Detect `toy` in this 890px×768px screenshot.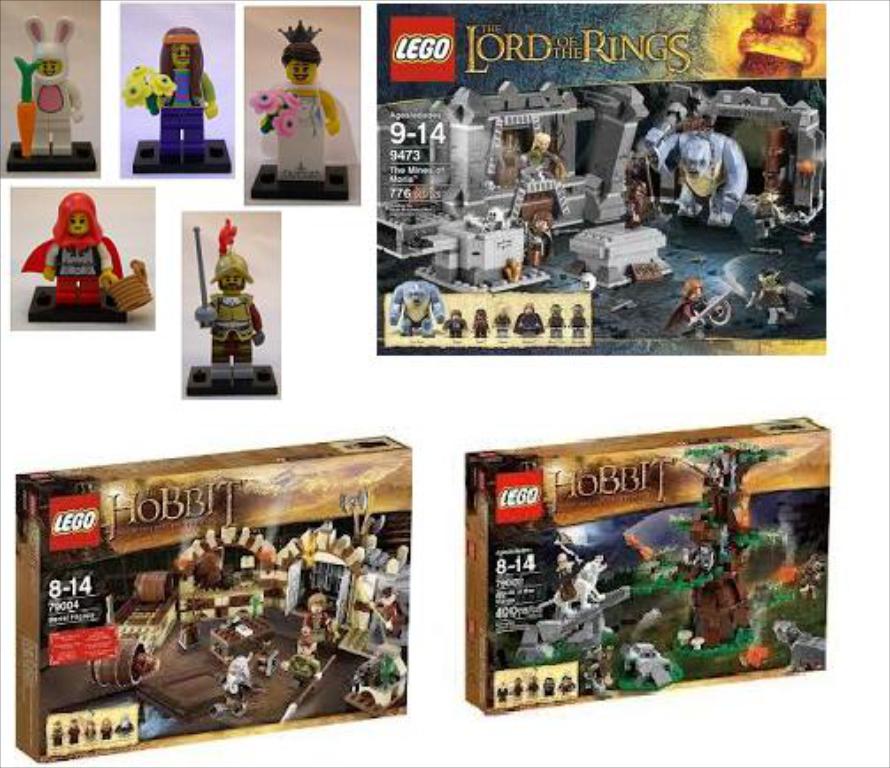
Detection: bbox=(782, 619, 825, 676).
